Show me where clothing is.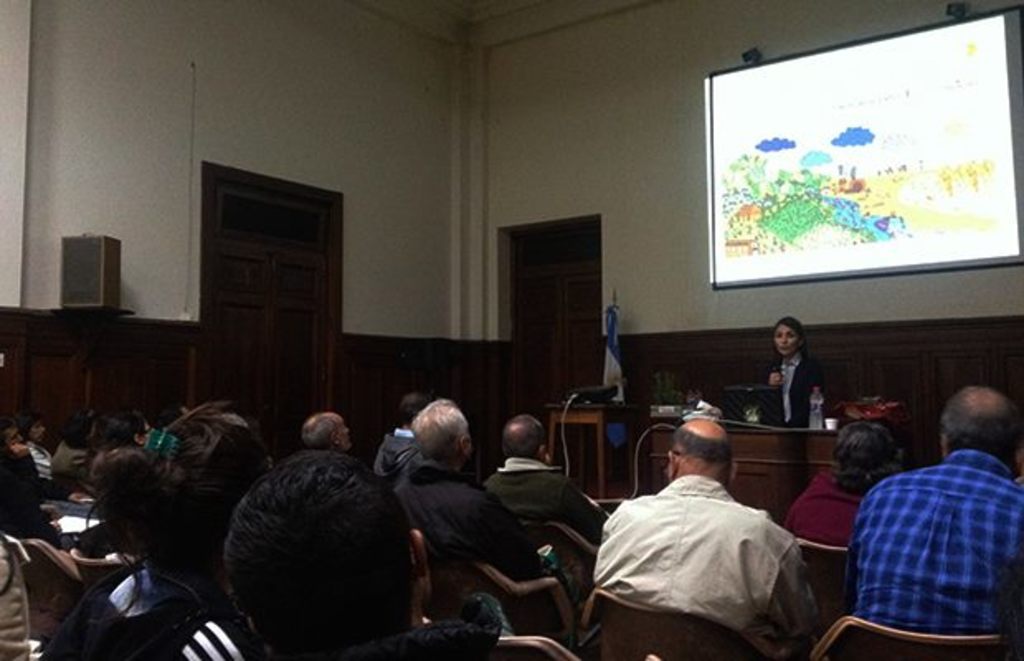
clothing is at select_region(55, 436, 83, 496).
